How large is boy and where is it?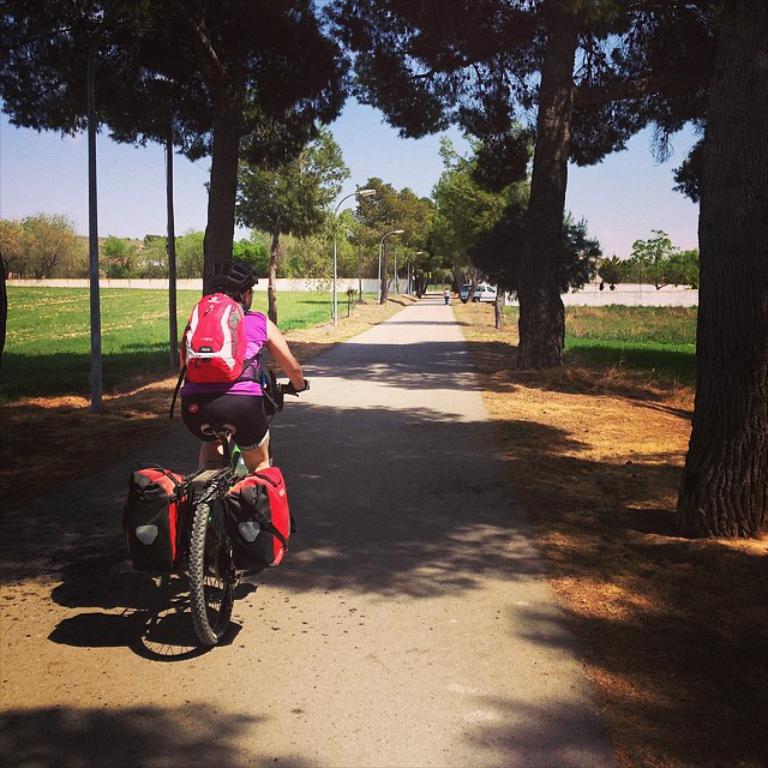
Bounding box: <box>444,286,452,304</box>.
